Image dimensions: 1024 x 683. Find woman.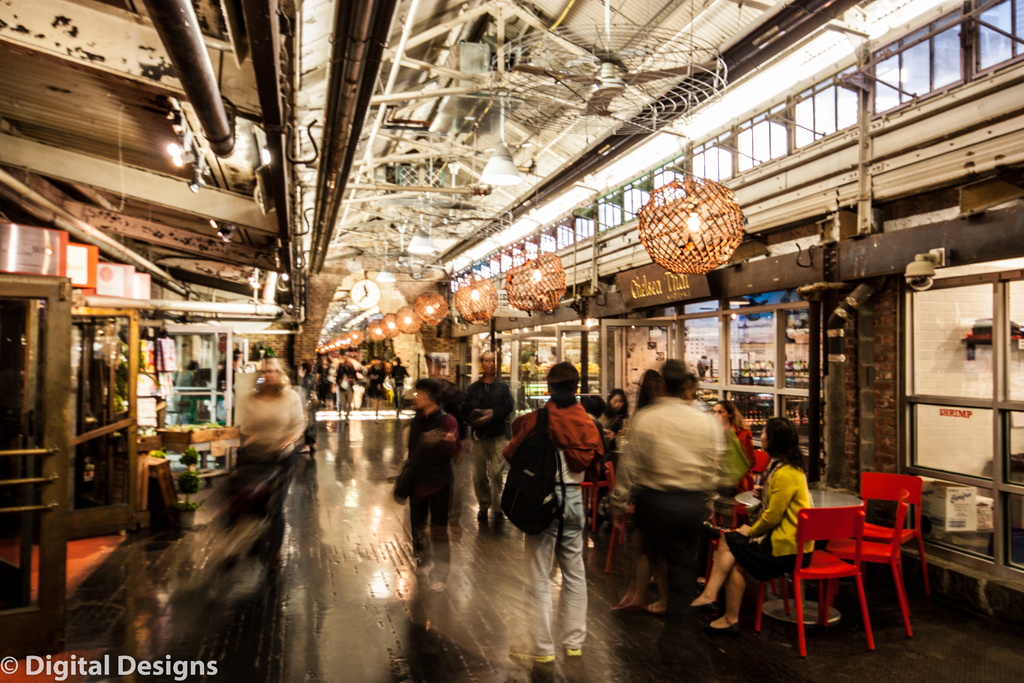
rect(504, 358, 596, 670).
